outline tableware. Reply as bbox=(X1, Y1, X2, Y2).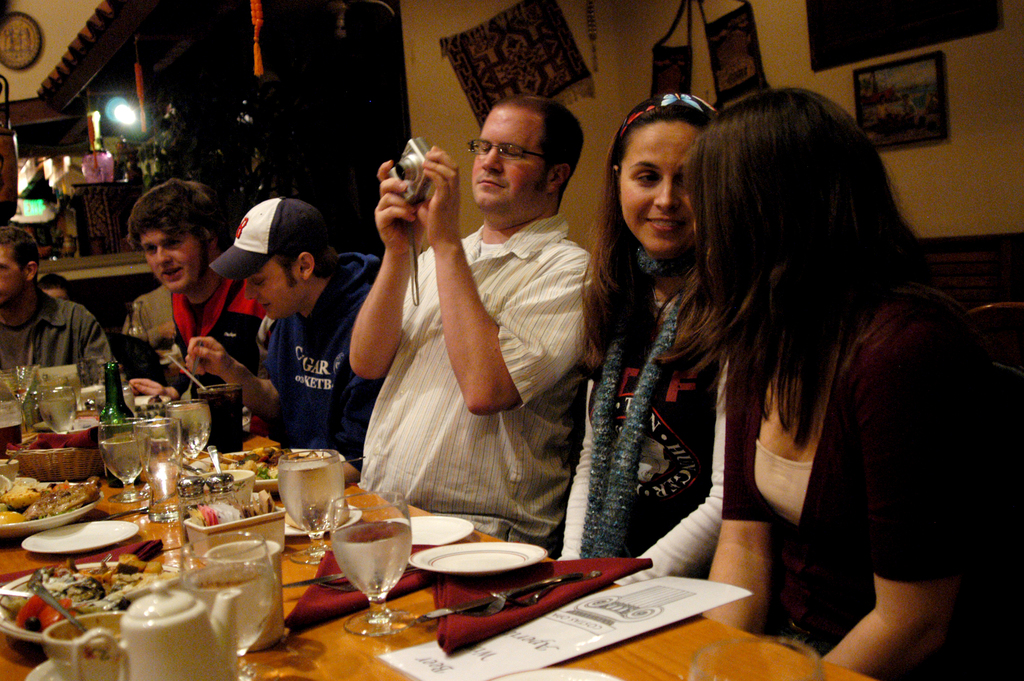
bbox=(35, 477, 95, 492).
